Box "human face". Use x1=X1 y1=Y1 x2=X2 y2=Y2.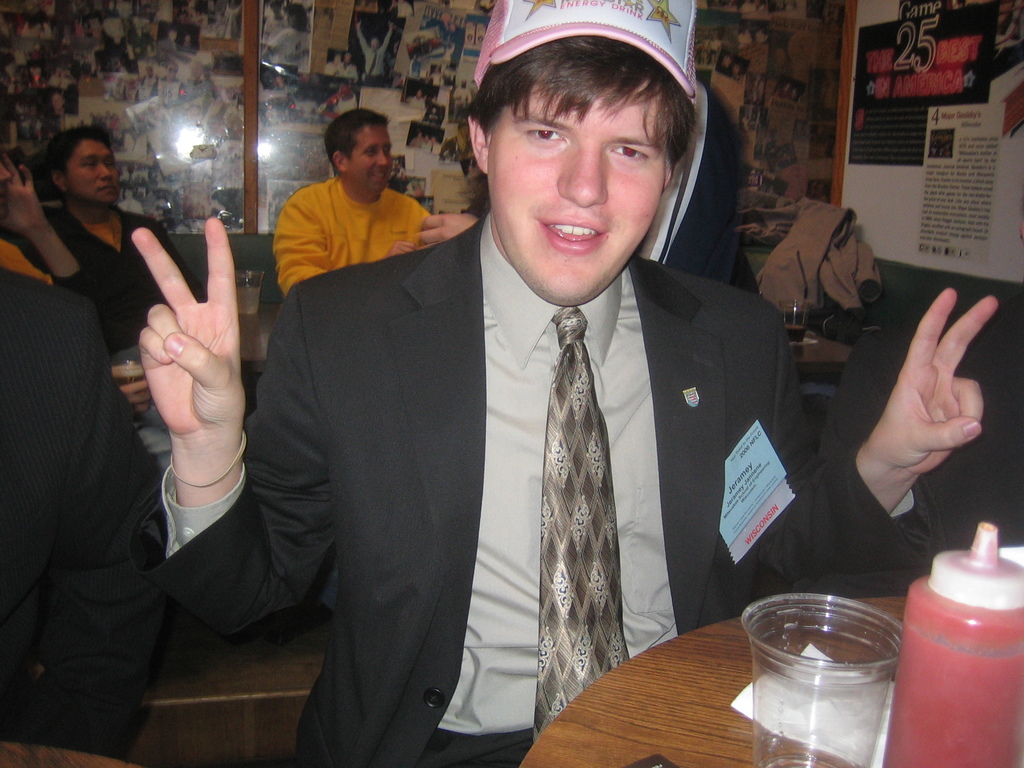
x1=348 y1=125 x2=394 y2=193.
